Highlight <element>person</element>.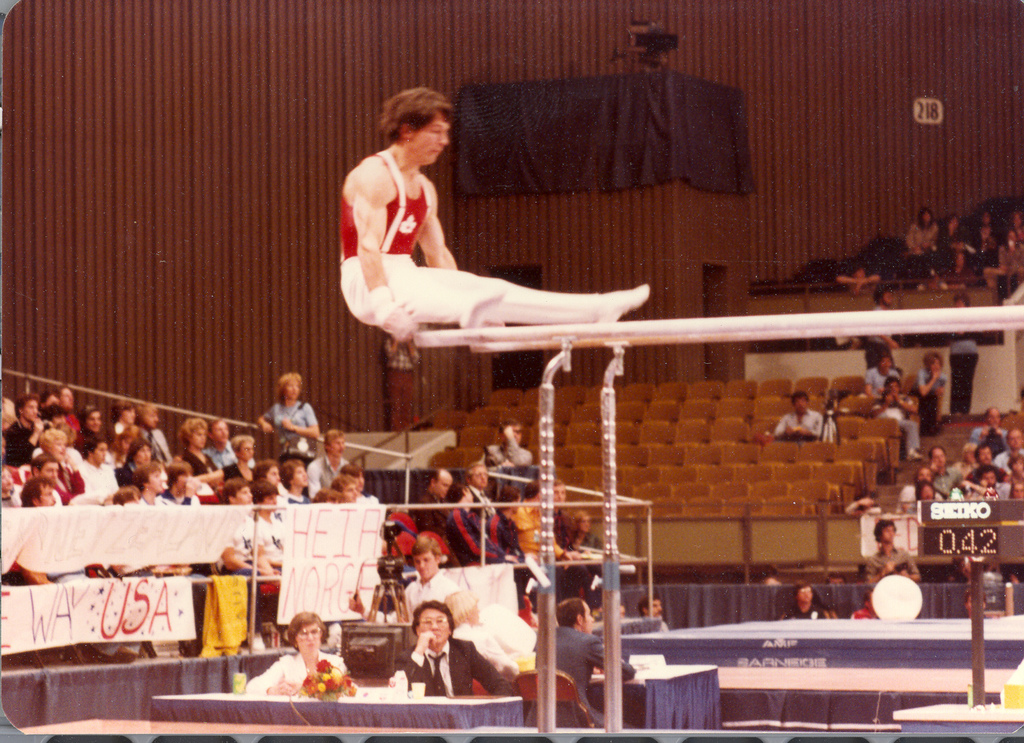
Highlighted region: crop(894, 402, 1023, 500).
